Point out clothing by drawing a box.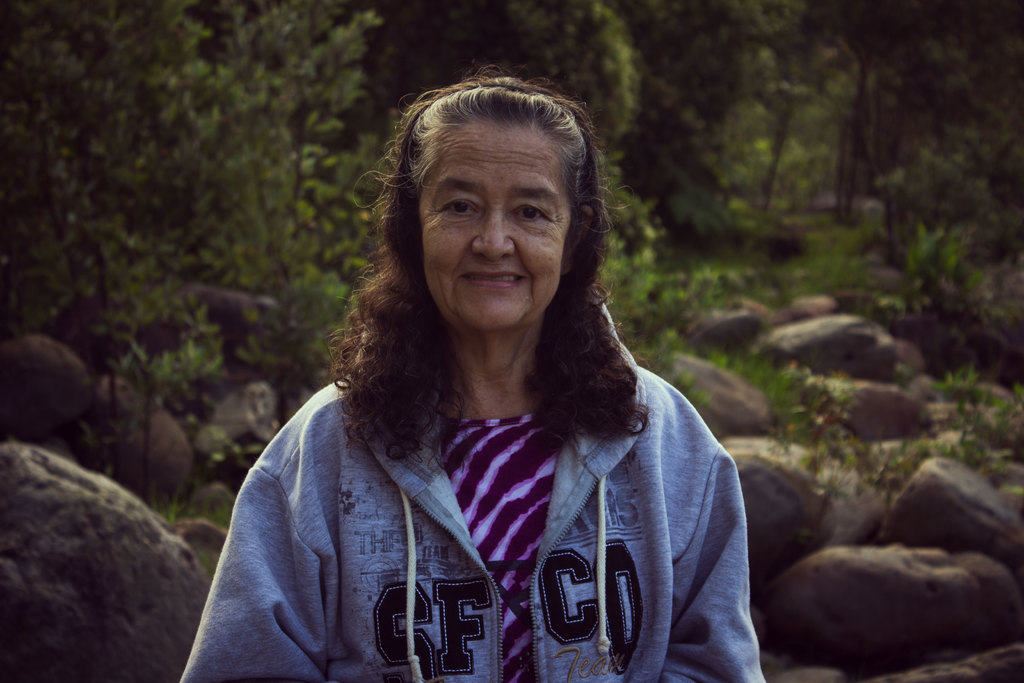
locate(209, 304, 767, 668).
